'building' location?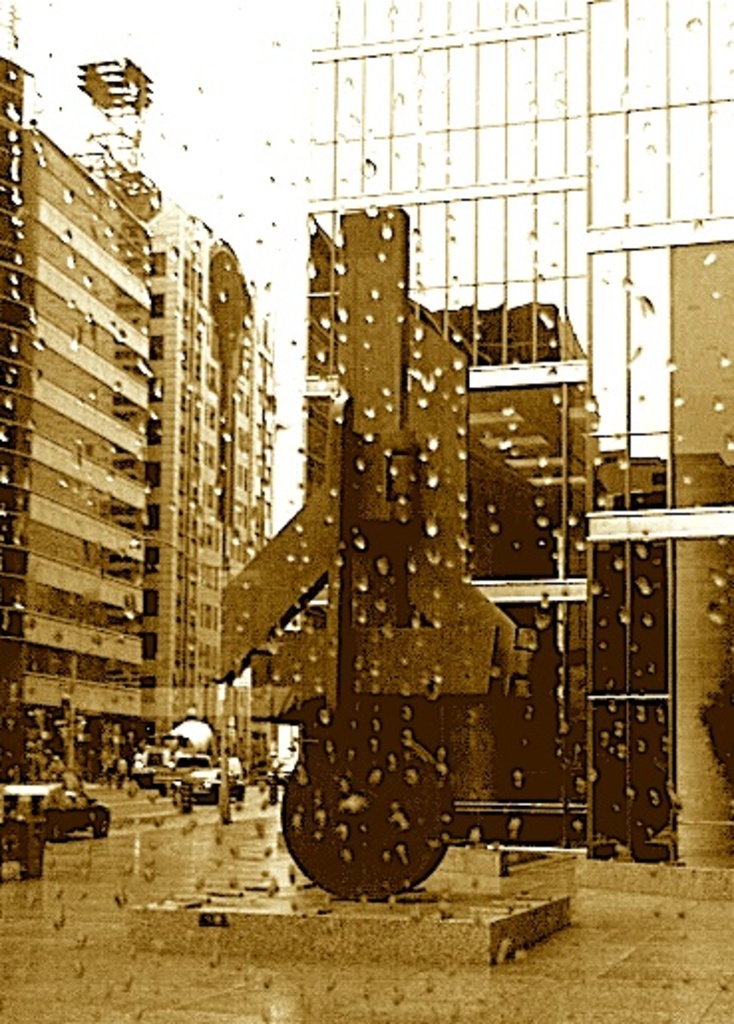
BBox(149, 219, 269, 744)
